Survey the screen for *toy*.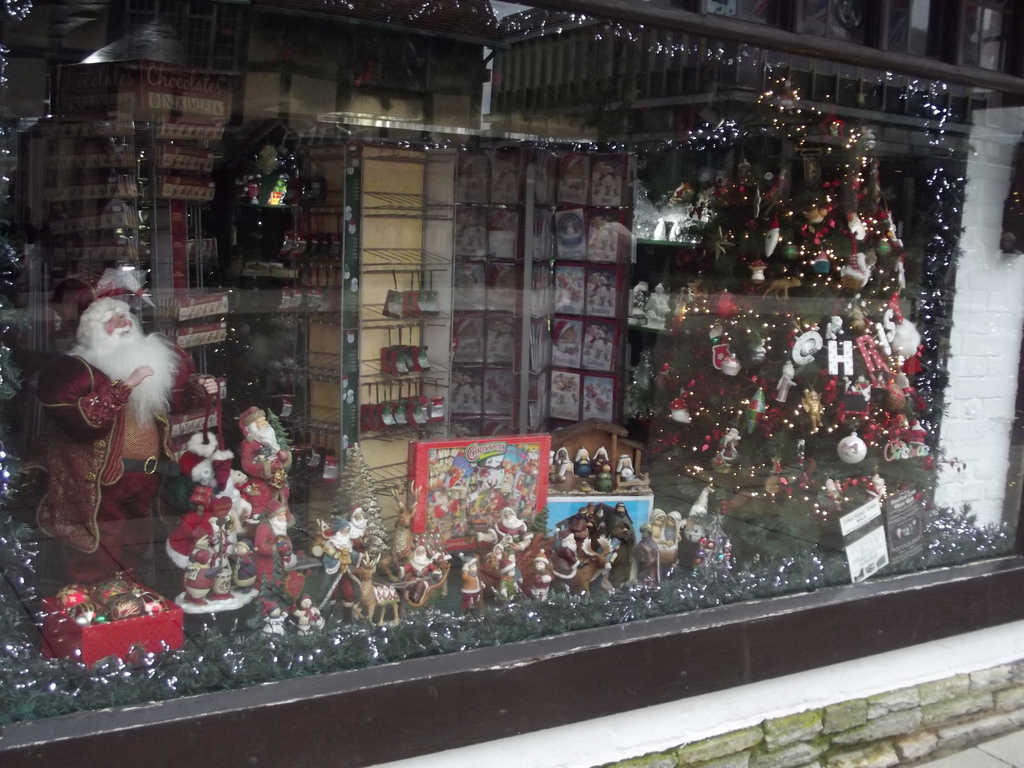
Survey found: x1=572, y1=525, x2=613, y2=594.
